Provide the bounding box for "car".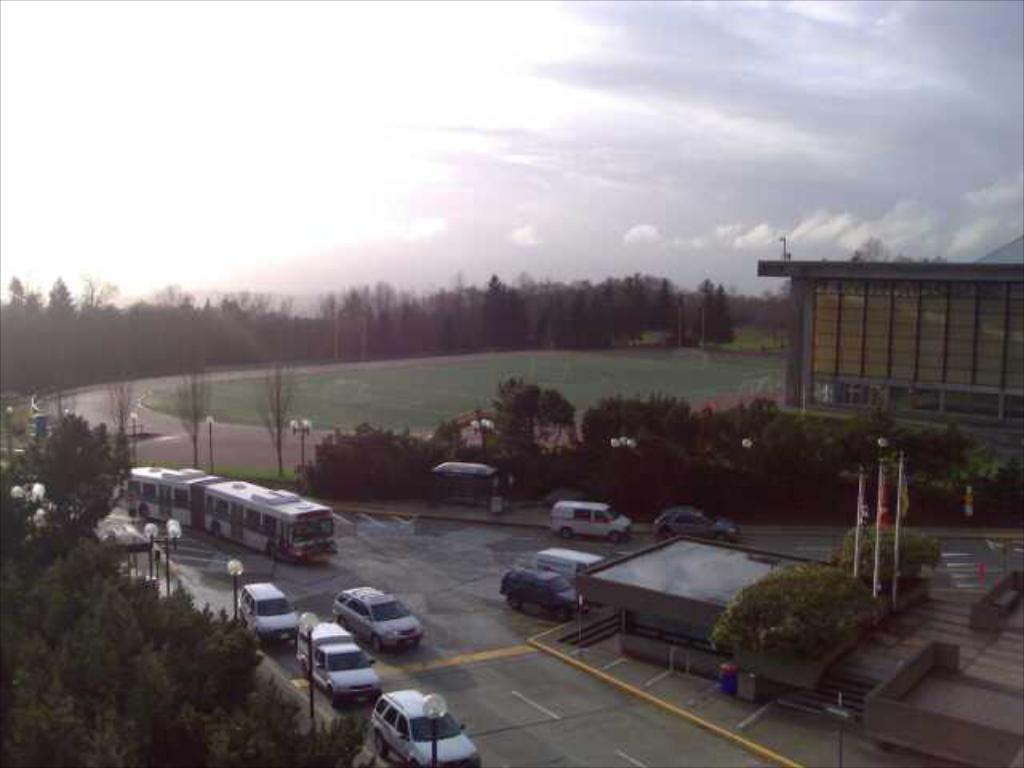
<box>301,624,378,702</box>.
